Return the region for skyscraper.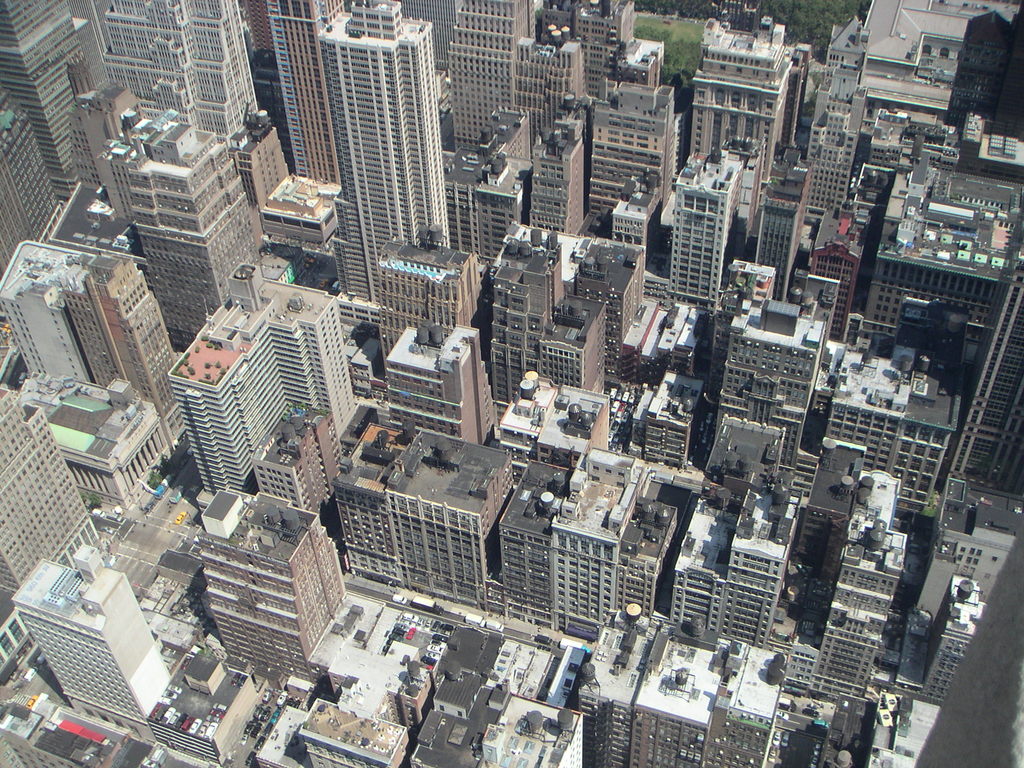
[824,326,949,511].
